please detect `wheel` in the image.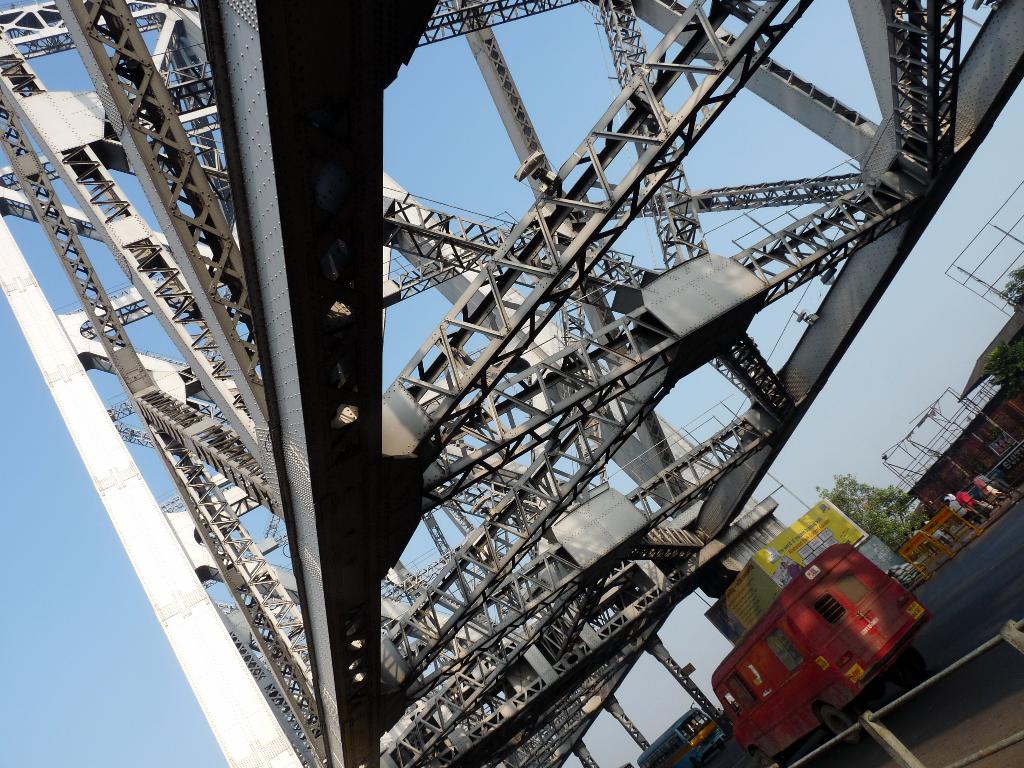
{"left": 693, "top": 759, "right": 701, "bottom": 767}.
